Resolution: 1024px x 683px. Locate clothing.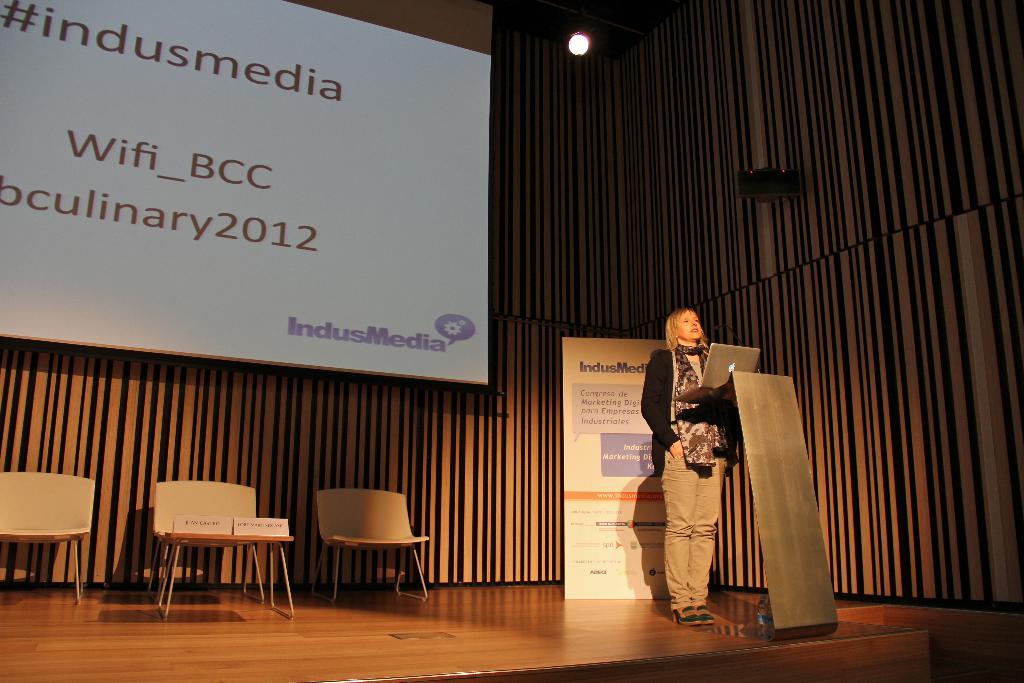
636, 333, 743, 603.
